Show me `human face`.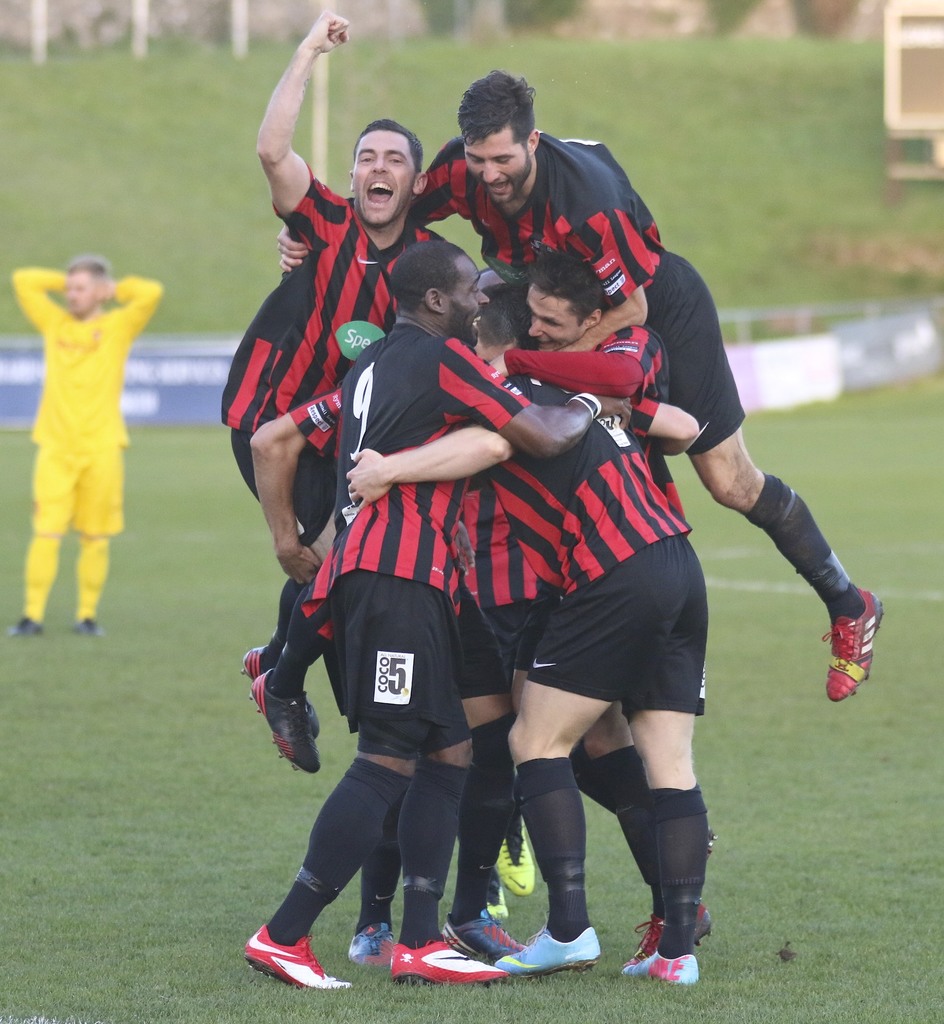
`human face` is here: left=344, top=115, right=412, bottom=221.
